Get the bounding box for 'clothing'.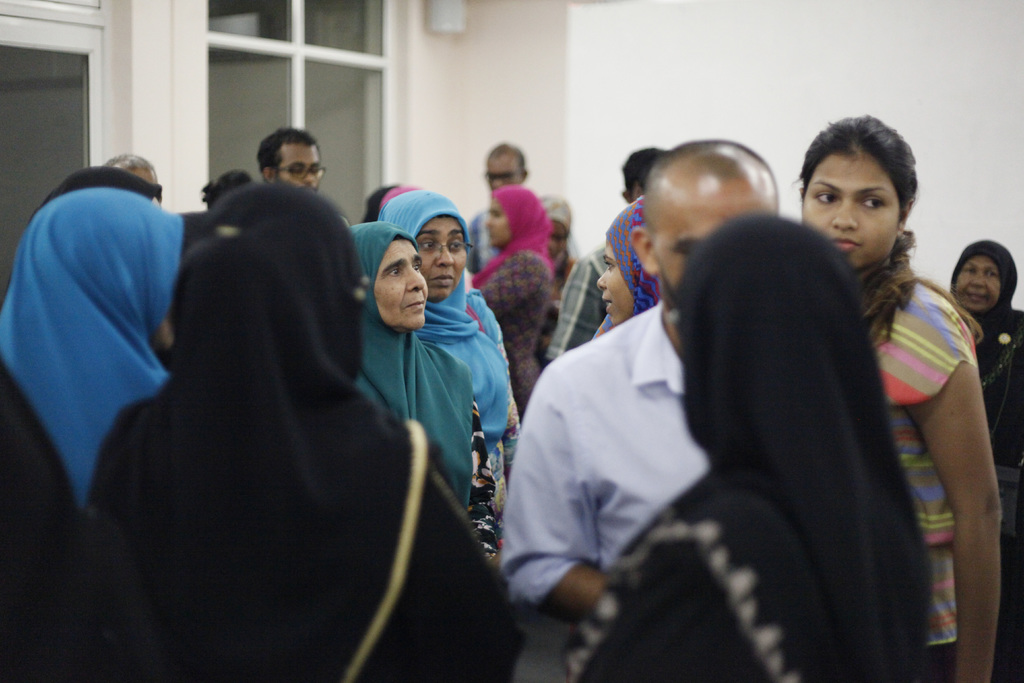
375,186,520,479.
